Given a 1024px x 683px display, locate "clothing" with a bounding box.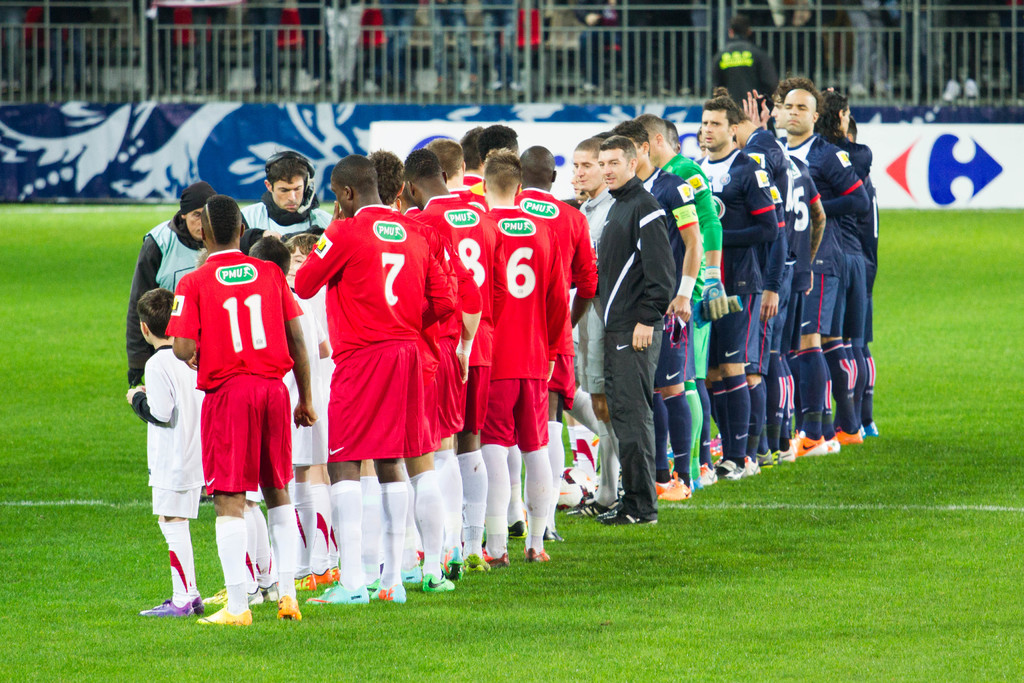
Located: box=[777, 131, 860, 318].
